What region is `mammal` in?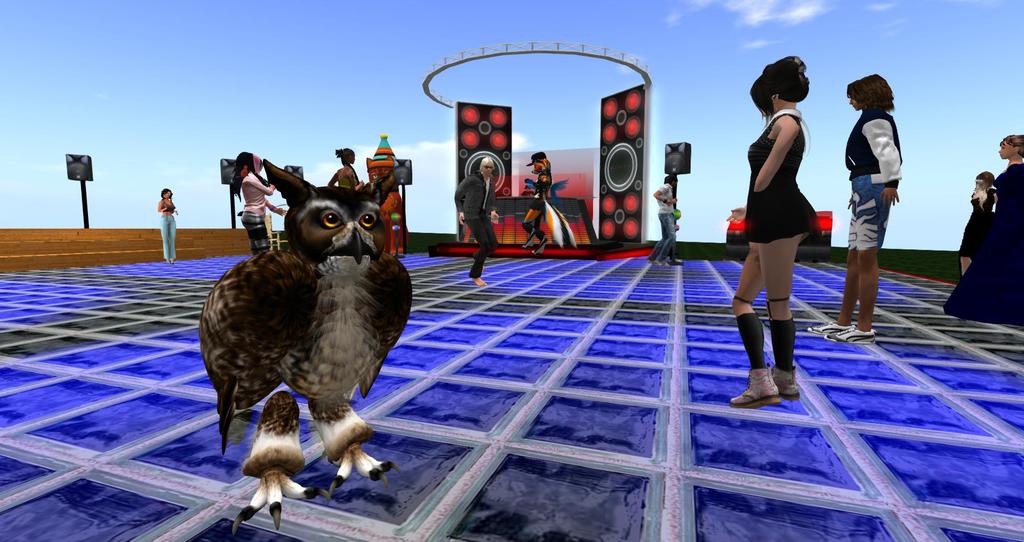
x1=650, y1=172, x2=684, y2=262.
